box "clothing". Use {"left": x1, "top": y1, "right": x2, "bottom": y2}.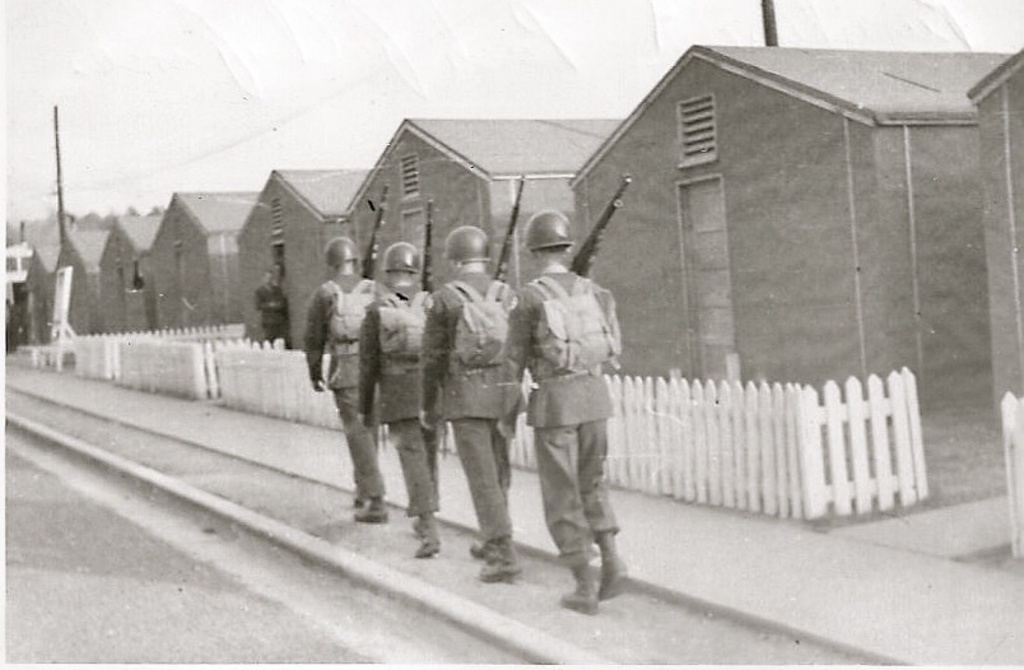
{"left": 422, "top": 273, "right": 527, "bottom": 554}.
